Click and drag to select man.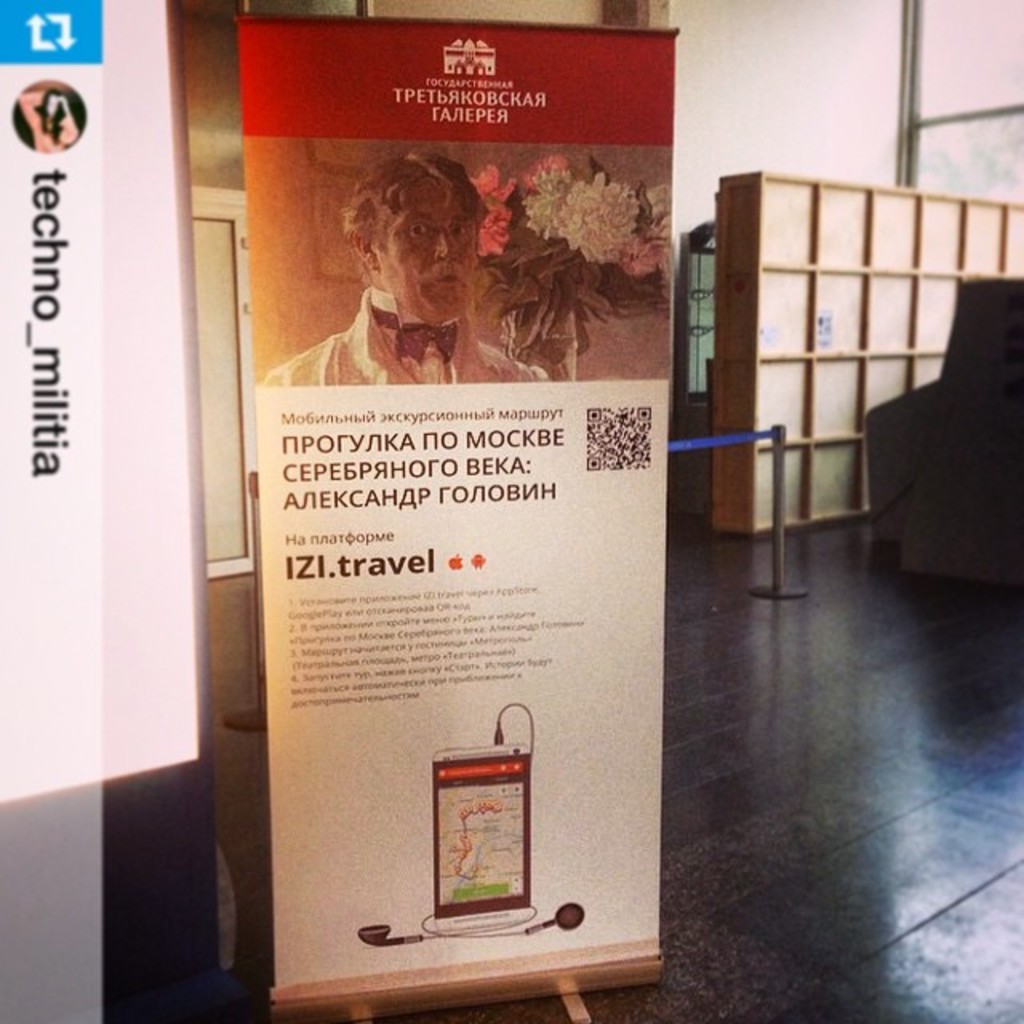
Selection: rect(304, 155, 546, 382).
